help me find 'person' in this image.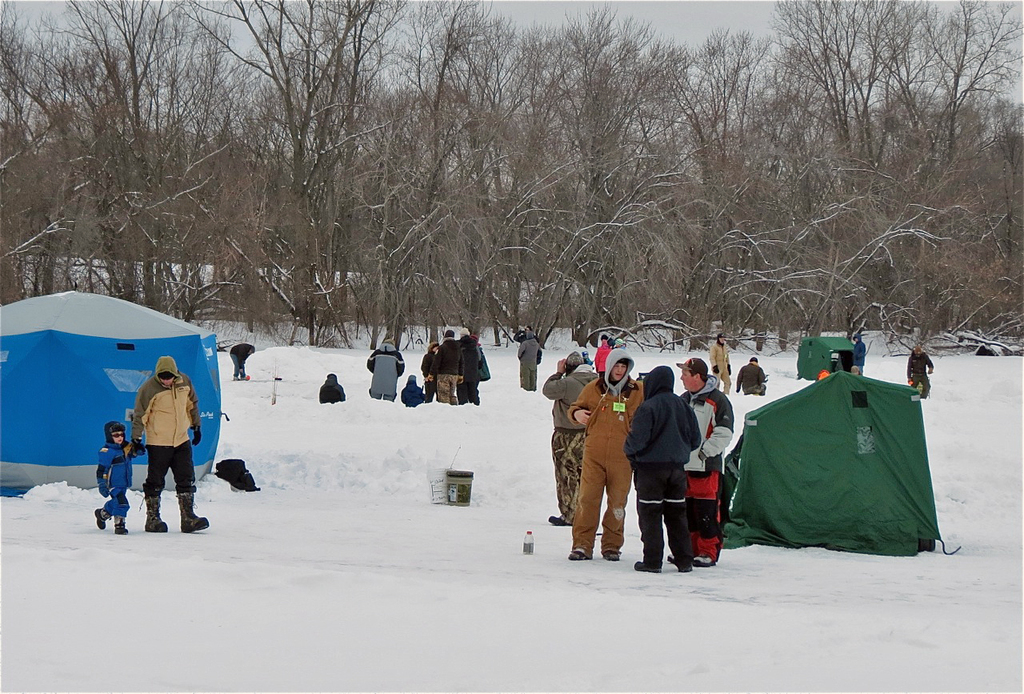
Found it: (x1=426, y1=328, x2=464, y2=407).
